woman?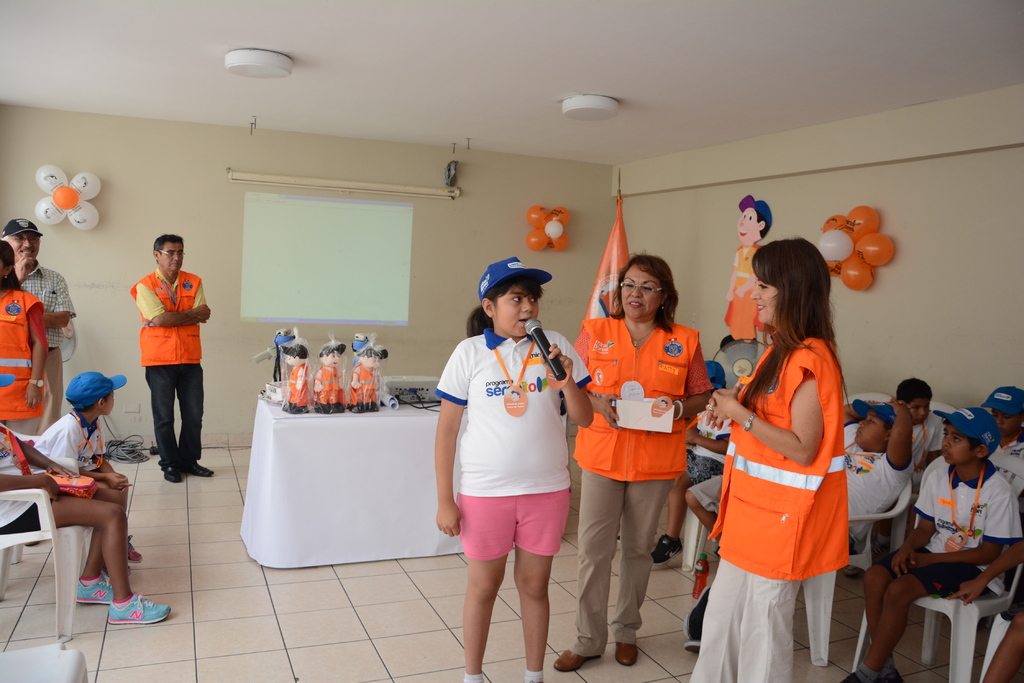
x1=0 y1=239 x2=54 y2=437
